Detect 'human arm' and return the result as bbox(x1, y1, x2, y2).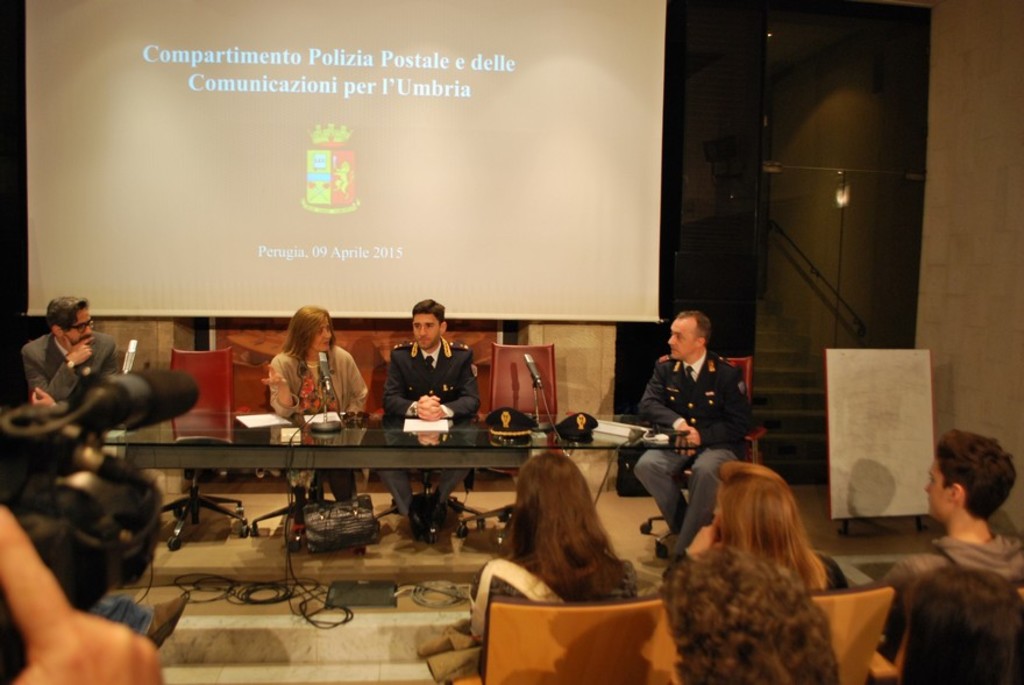
bbox(681, 364, 756, 459).
